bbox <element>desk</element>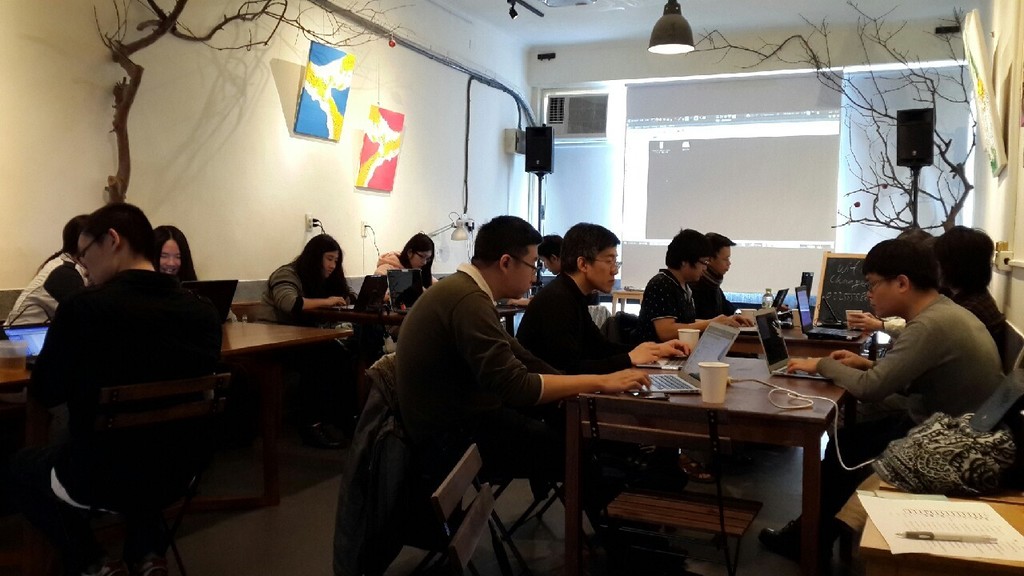
{"x1": 562, "y1": 361, "x2": 850, "y2": 561}
